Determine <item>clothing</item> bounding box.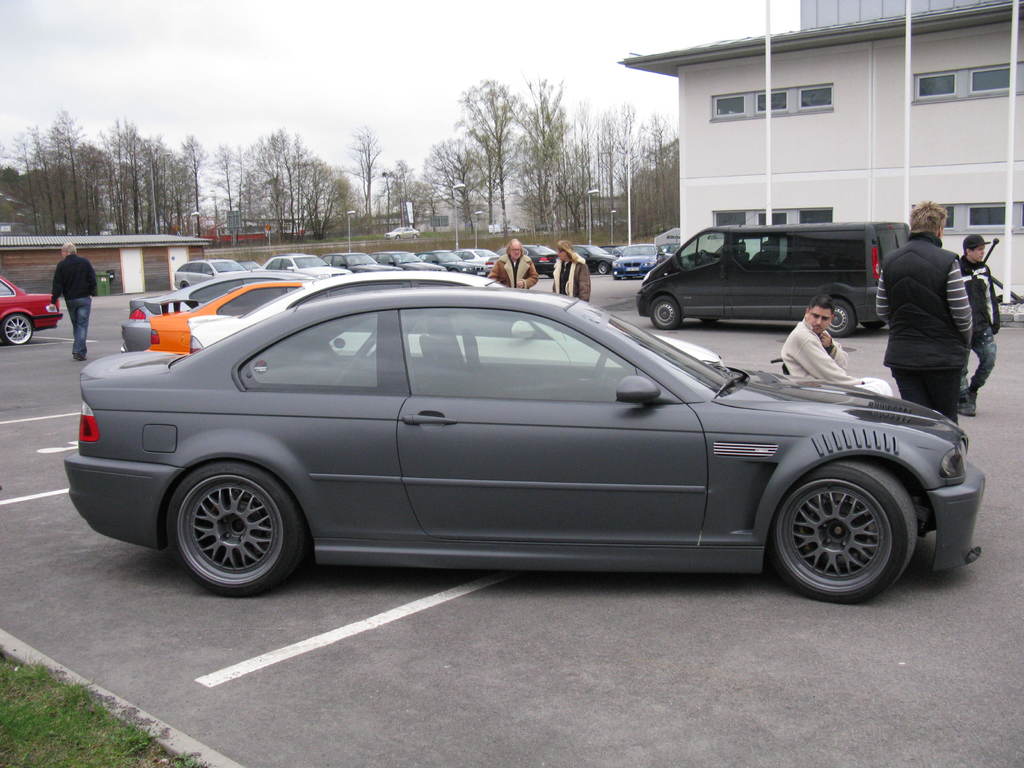
Determined: <region>490, 250, 534, 290</region>.
